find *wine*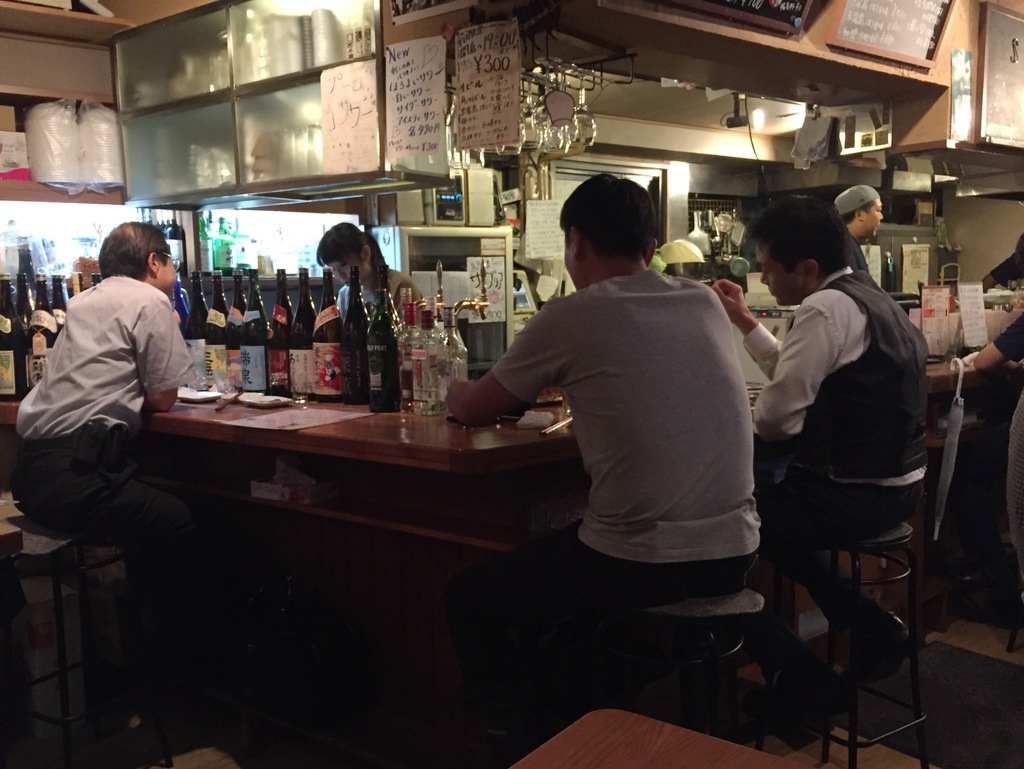
Rect(293, 269, 316, 396)
